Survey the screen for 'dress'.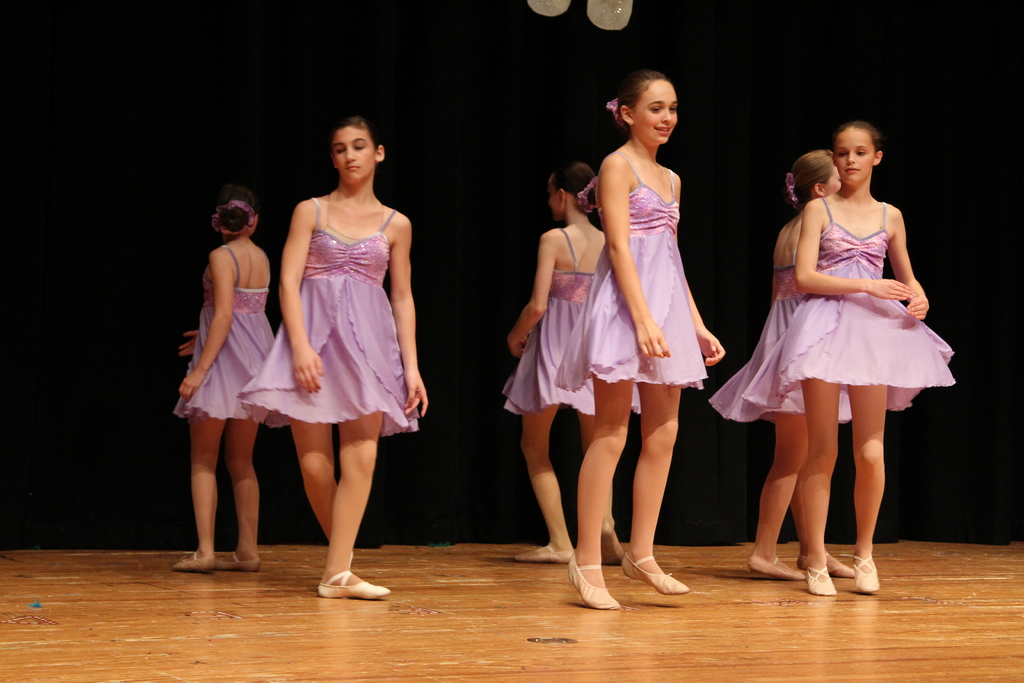
Survey found: locate(173, 247, 274, 420).
